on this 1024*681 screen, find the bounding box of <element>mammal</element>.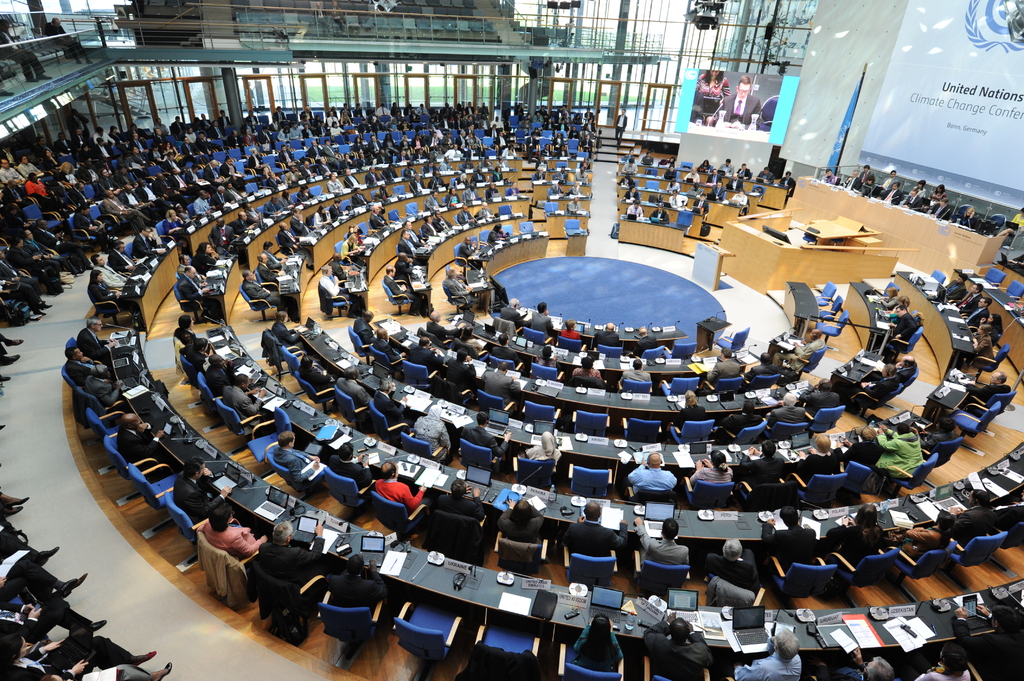
Bounding box: bbox=(967, 369, 1014, 419).
